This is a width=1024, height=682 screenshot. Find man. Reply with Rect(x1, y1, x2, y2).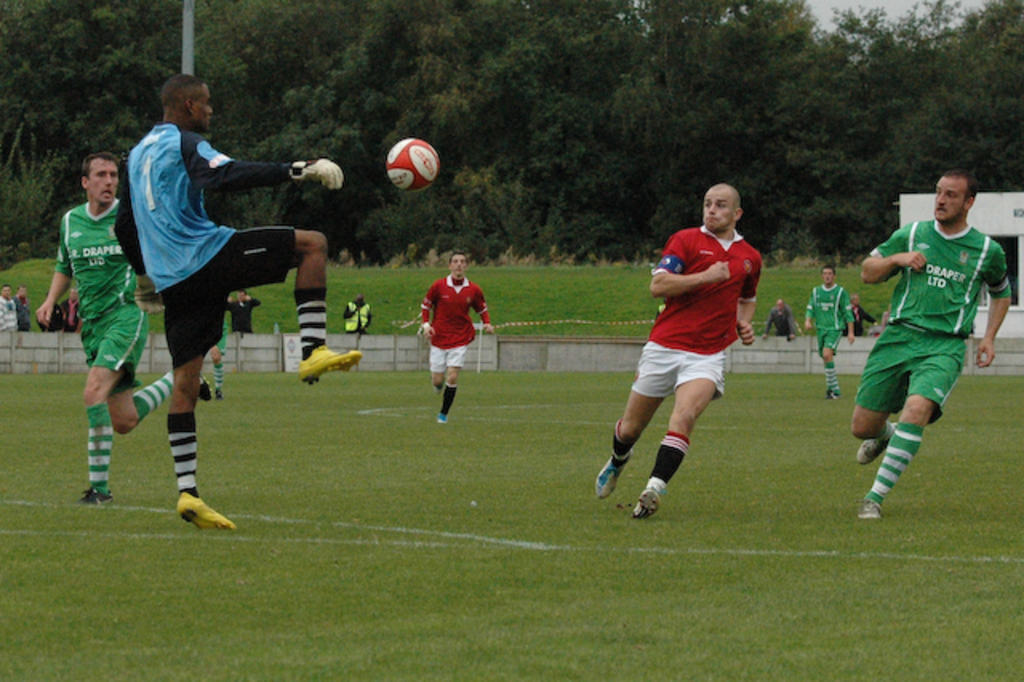
Rect(768, 299, 789, 343).
